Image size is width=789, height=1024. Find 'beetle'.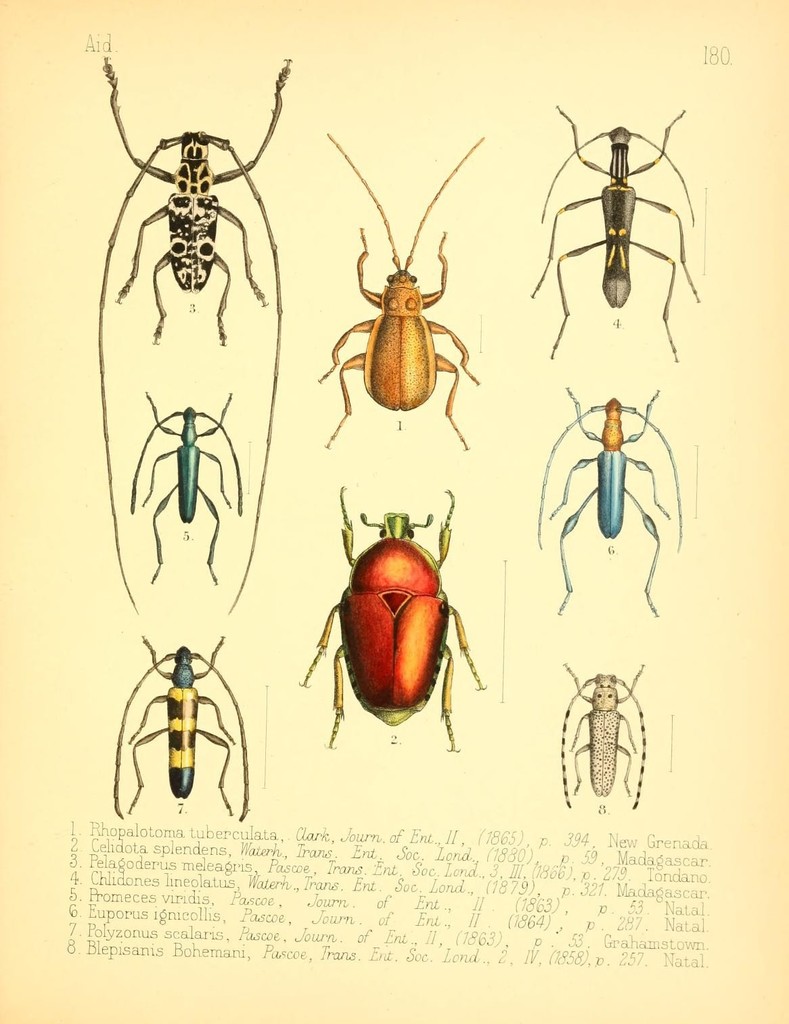
{"x1": 566, "y1": 671, "x2": 650, "y2": 815}.
